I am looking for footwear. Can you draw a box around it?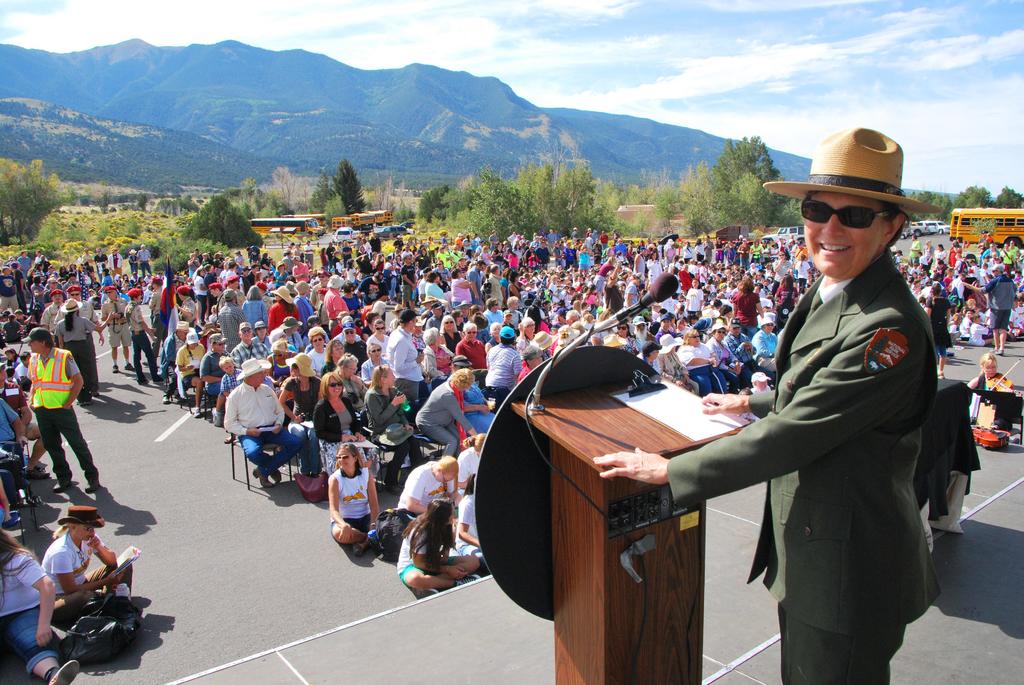
Sure, the bounding box is 155:372:163:382.
